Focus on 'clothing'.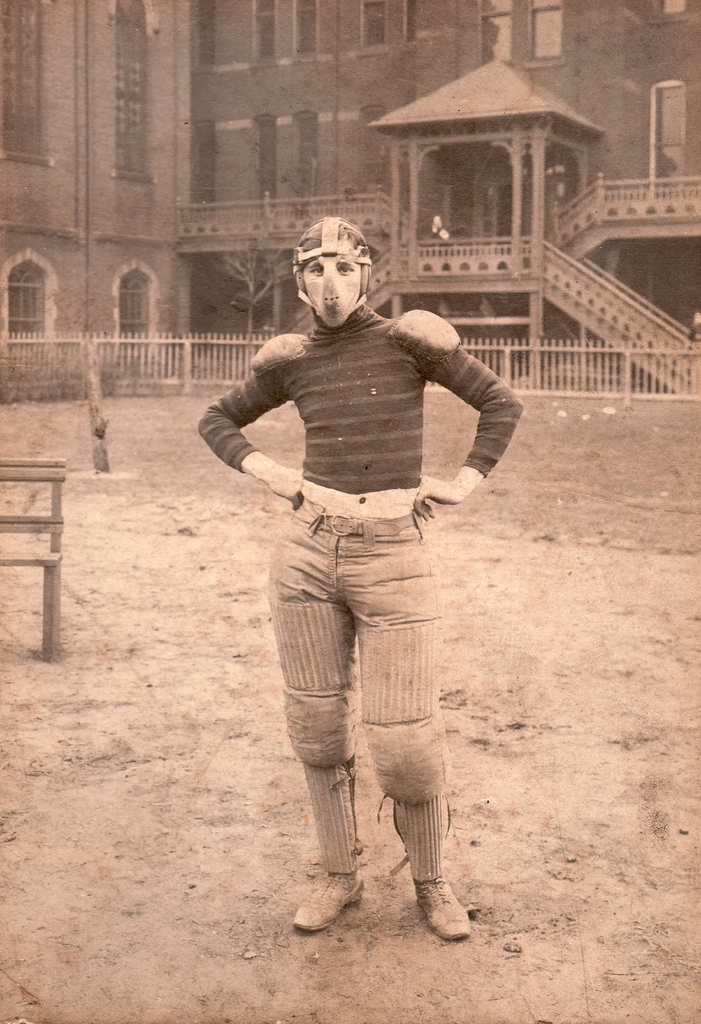
Focused at [220, 237, 497, 850].
